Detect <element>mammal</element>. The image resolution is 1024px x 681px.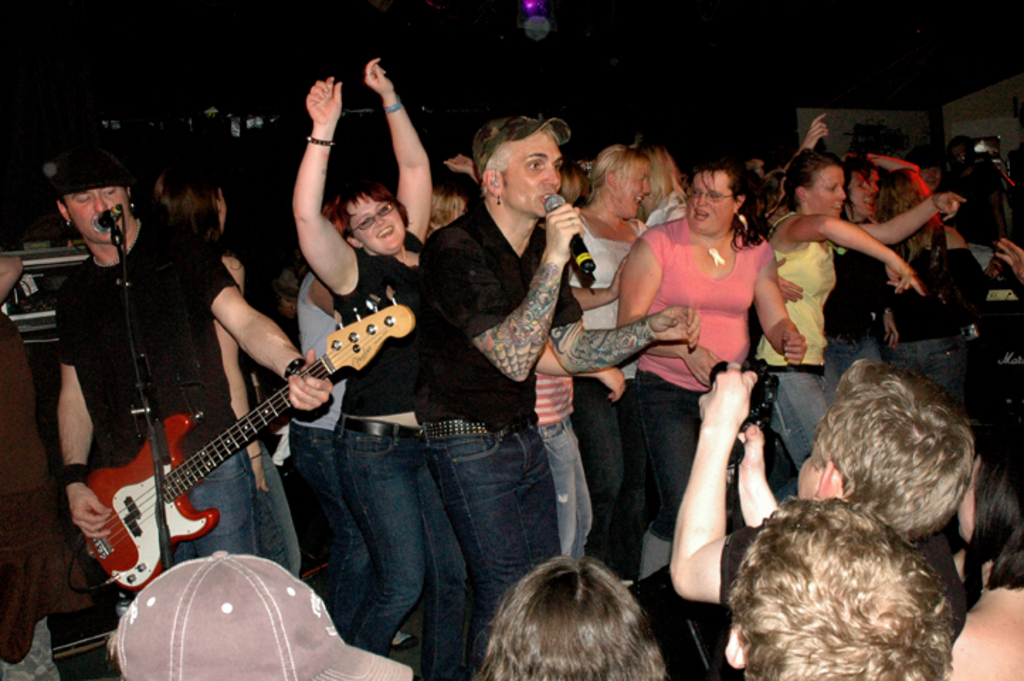
box=[475, 553, 658, 680].
